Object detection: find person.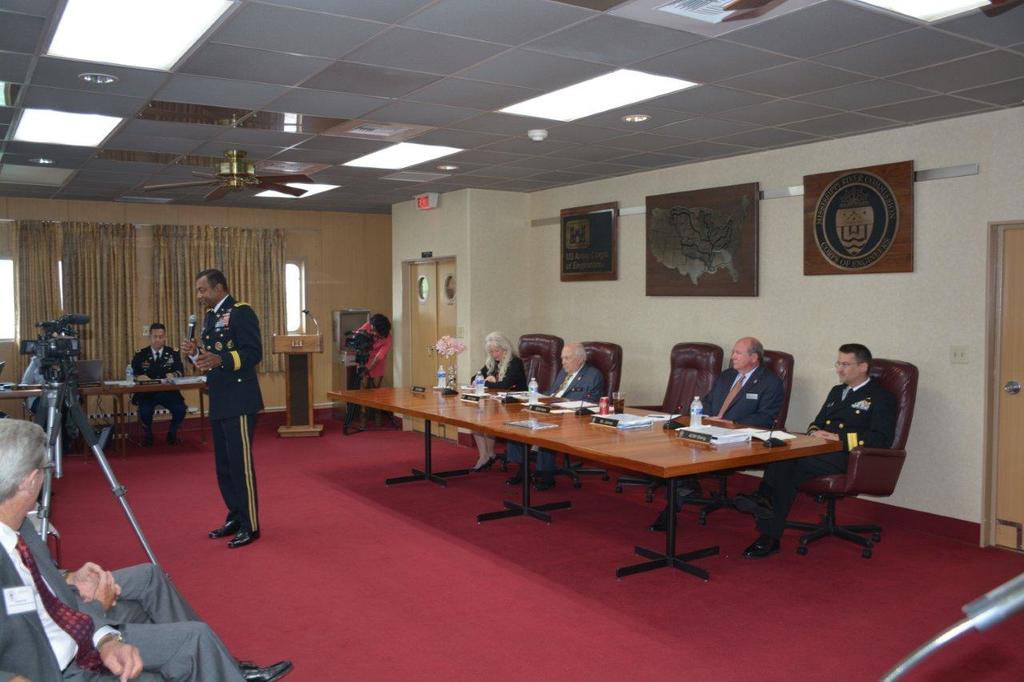
crop(344, 313, 397, 428).
